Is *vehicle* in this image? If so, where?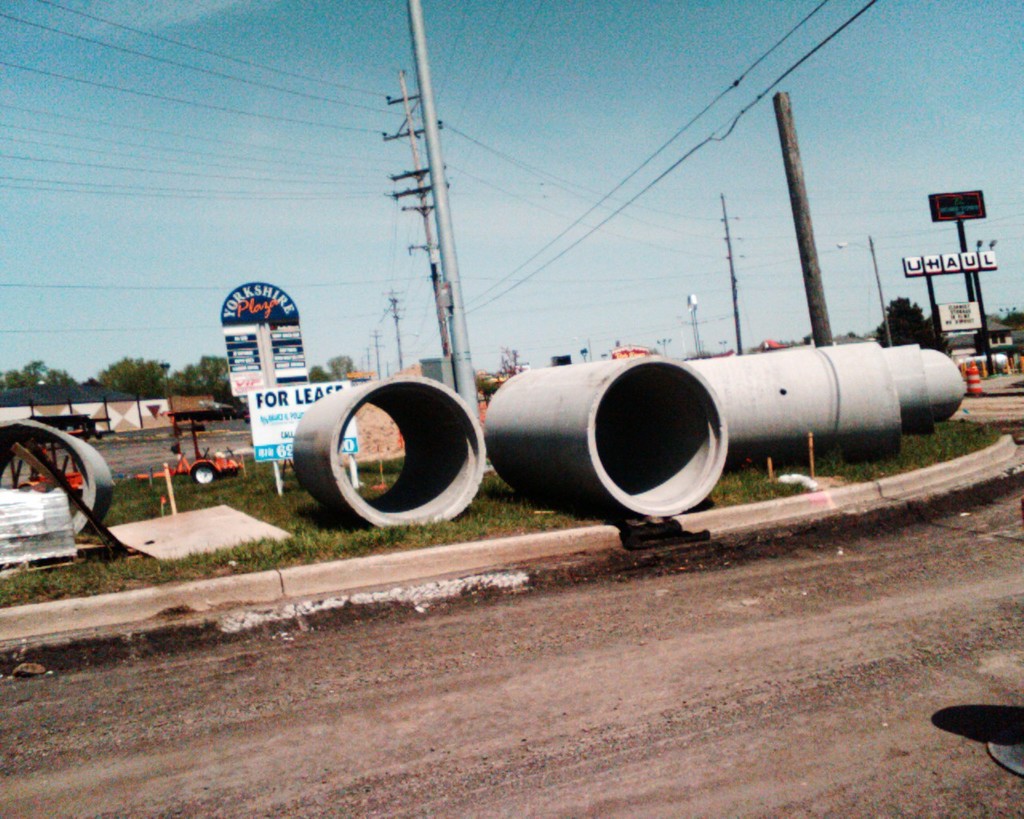
Yes, at <region>130, 412, 244, 484</region>.
